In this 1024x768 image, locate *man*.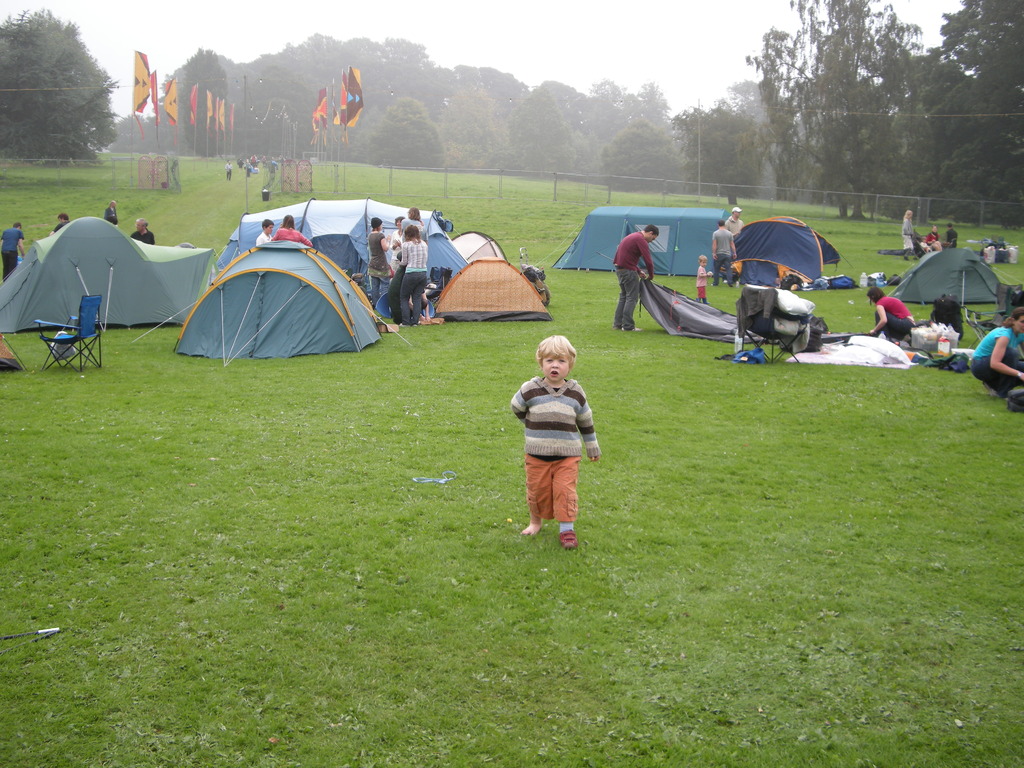
Bounding box: (614, 224, 662, 333).
